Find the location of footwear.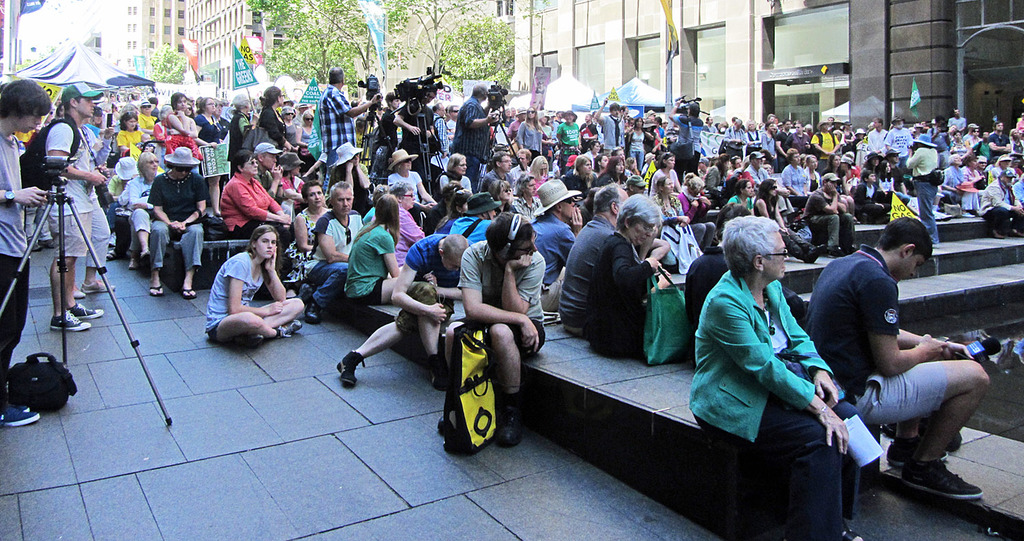
Location: detection(46, 309, 91, 331).
